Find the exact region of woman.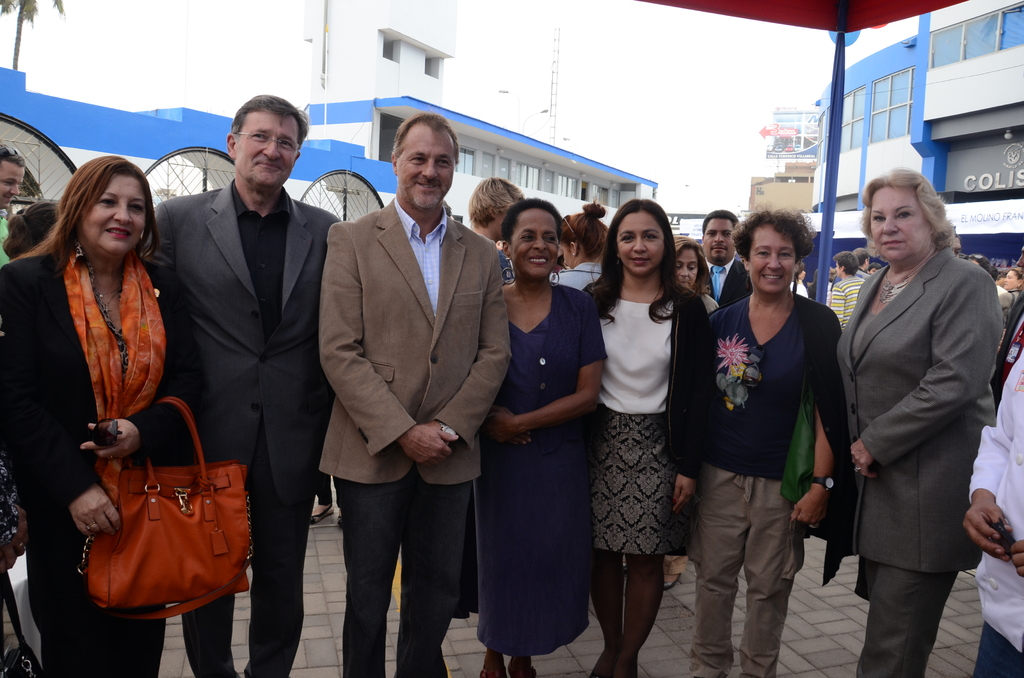
Exact region: locate(997, 262, 1023, 307).
